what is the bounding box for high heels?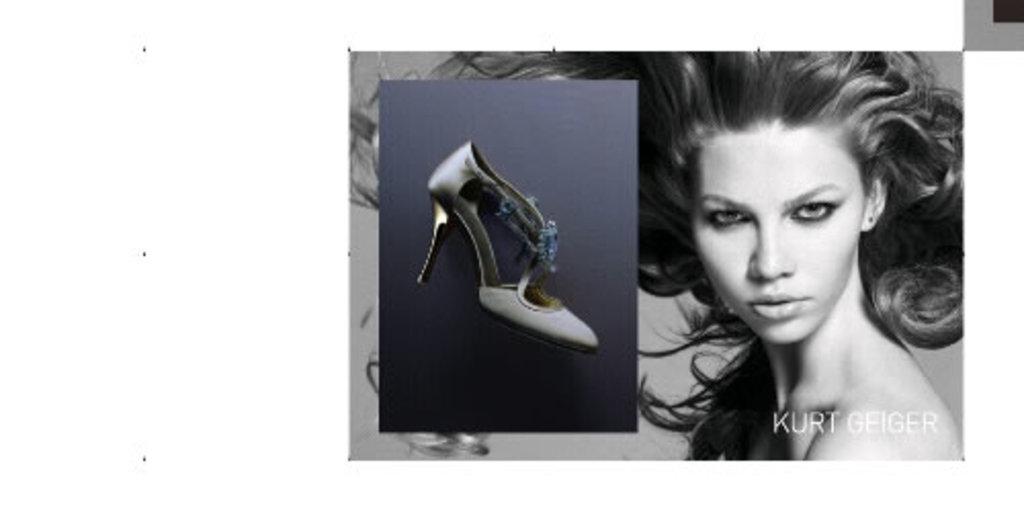
detection(414, 139, 606, 356).
